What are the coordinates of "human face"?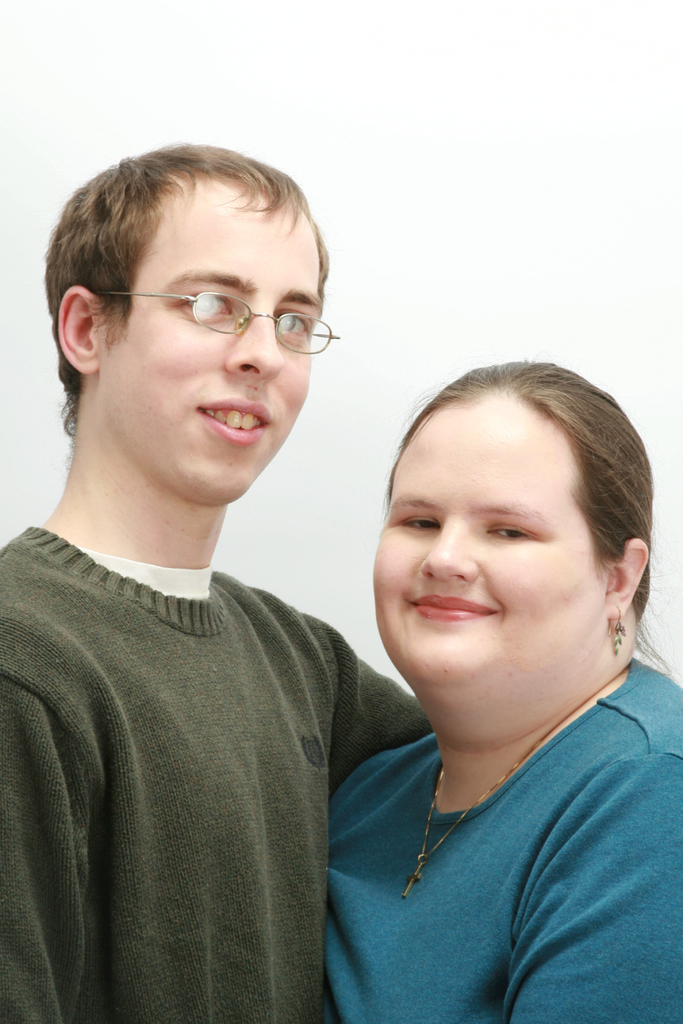
detection(374, 414, 595, 685).
